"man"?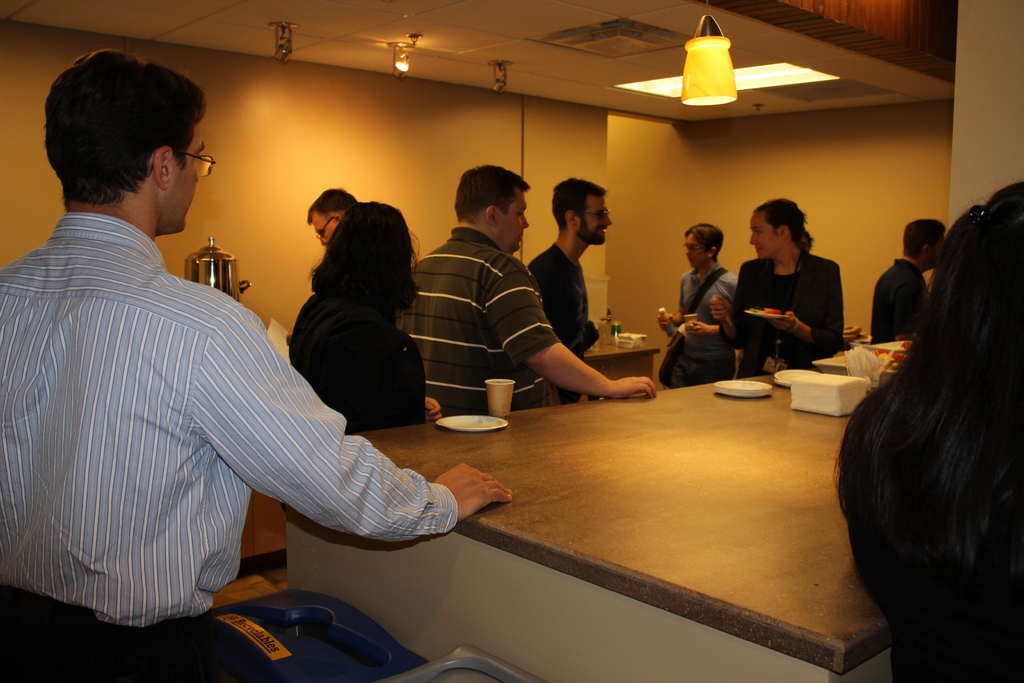
crop(32, 74, 447, 649)
